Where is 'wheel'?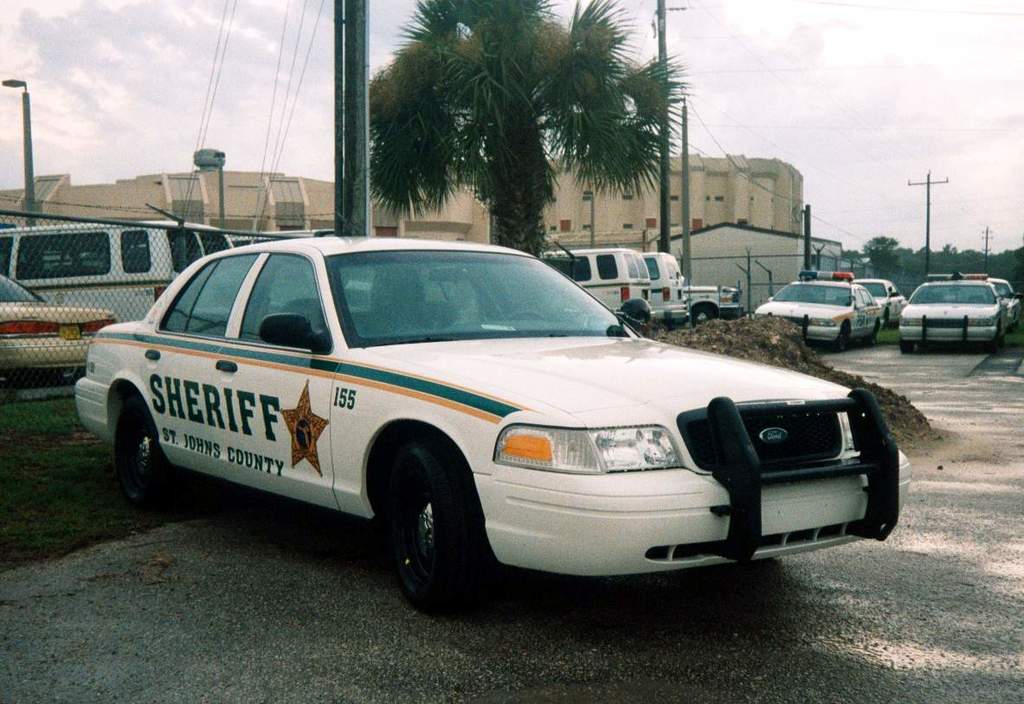
Rect(503, 310, 549, 321).
